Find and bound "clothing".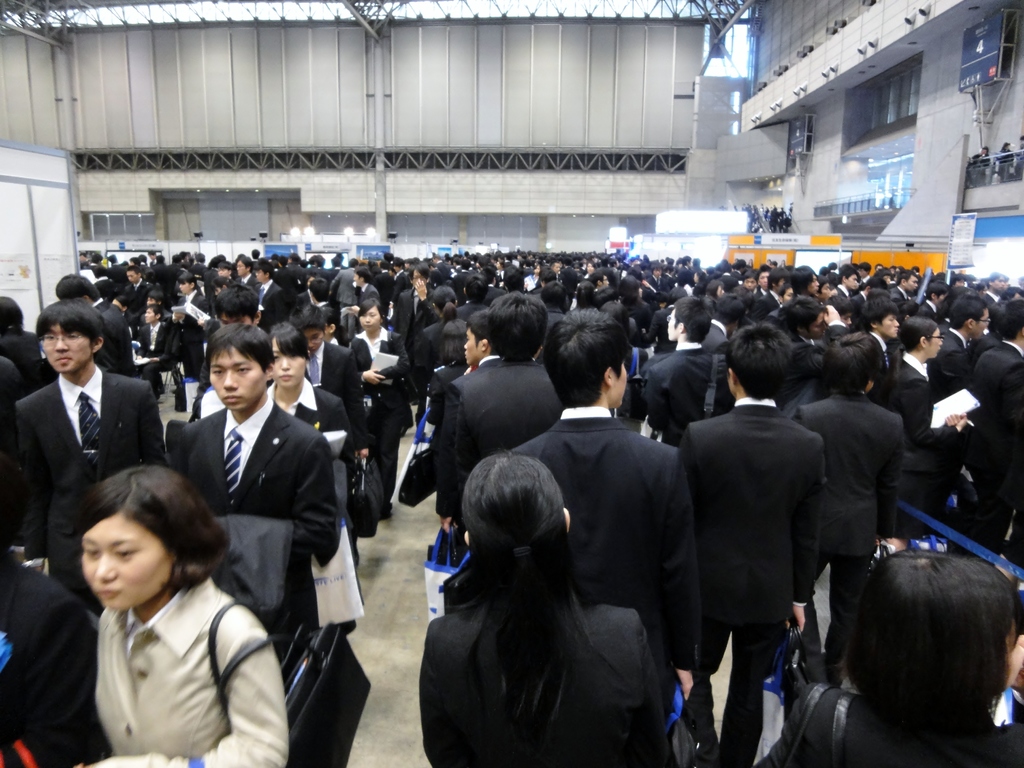
Bound: 508,404,704,692.
